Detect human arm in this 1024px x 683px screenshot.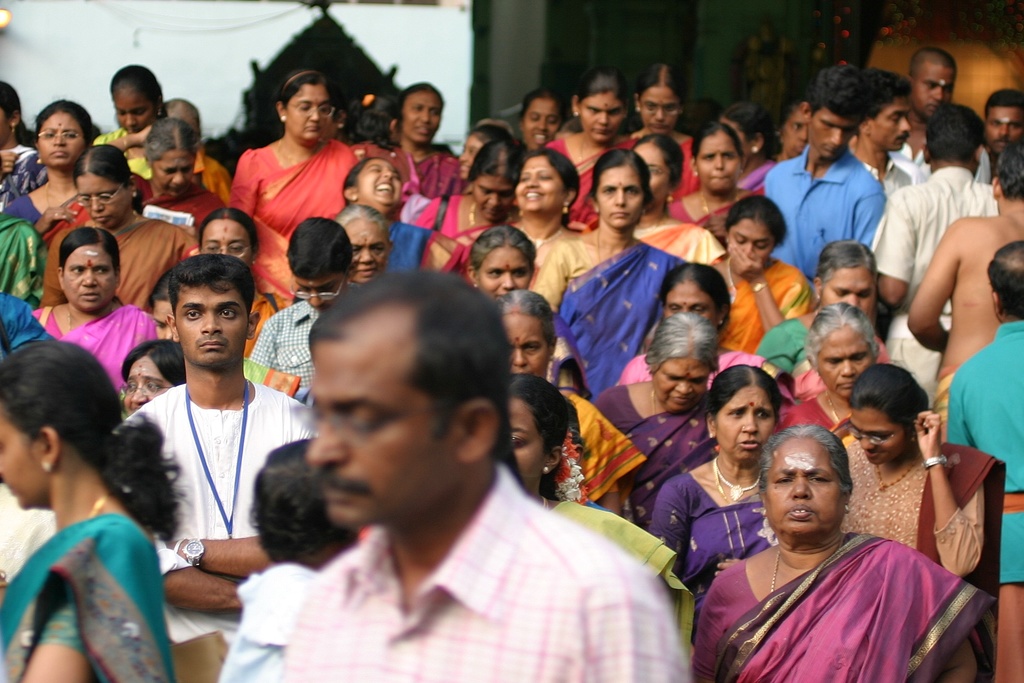
Detection: bbox(848, 169, 884, 250).
